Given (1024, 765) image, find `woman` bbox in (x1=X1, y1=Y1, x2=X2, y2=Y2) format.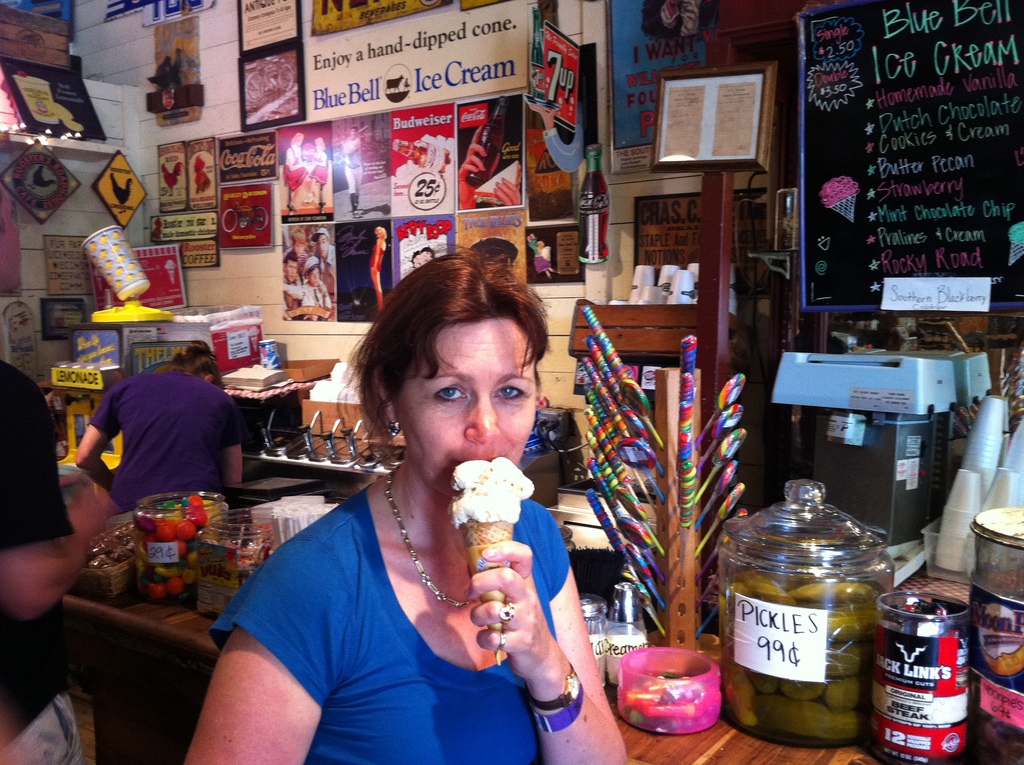
(x1=231, y1=234, x2=582, y2=764).
